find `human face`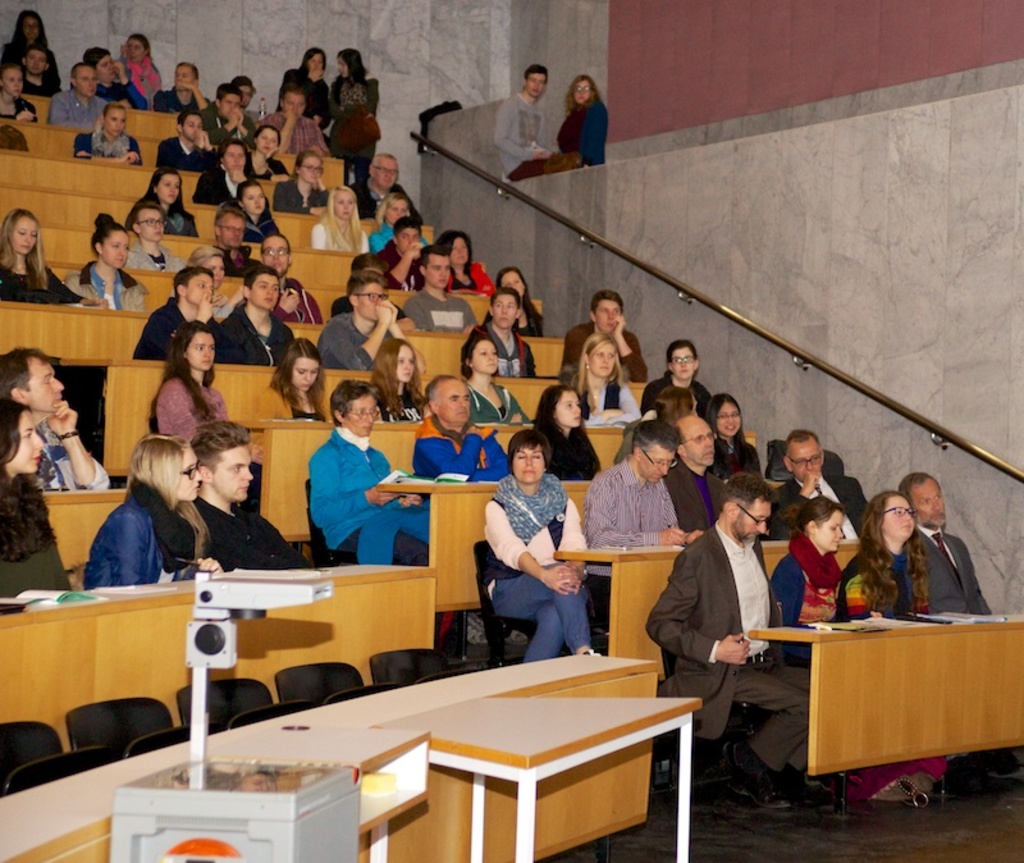
{"x1": 883, "y1": 496, "x2": 914, "y2": 539}
